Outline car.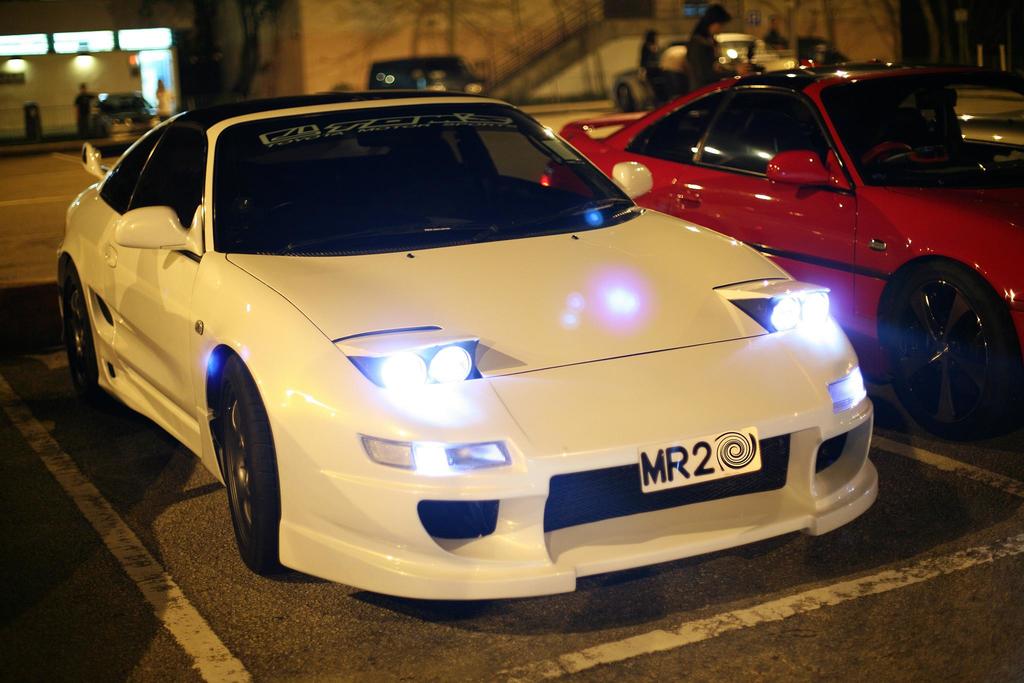
Outline: crop(541, 60, 1023, 440).
